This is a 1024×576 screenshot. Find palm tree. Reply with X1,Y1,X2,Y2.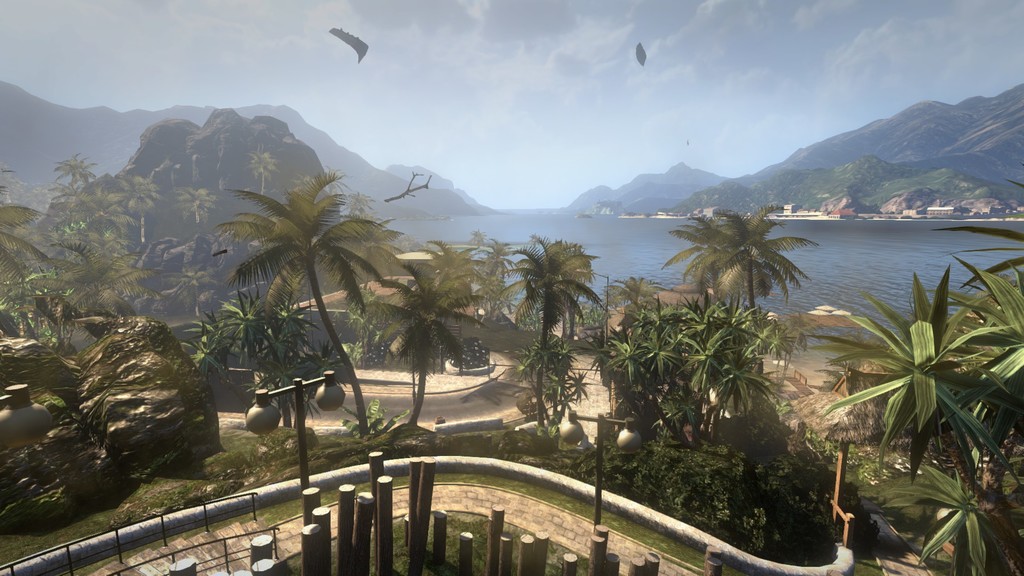
4,237,157,388.
